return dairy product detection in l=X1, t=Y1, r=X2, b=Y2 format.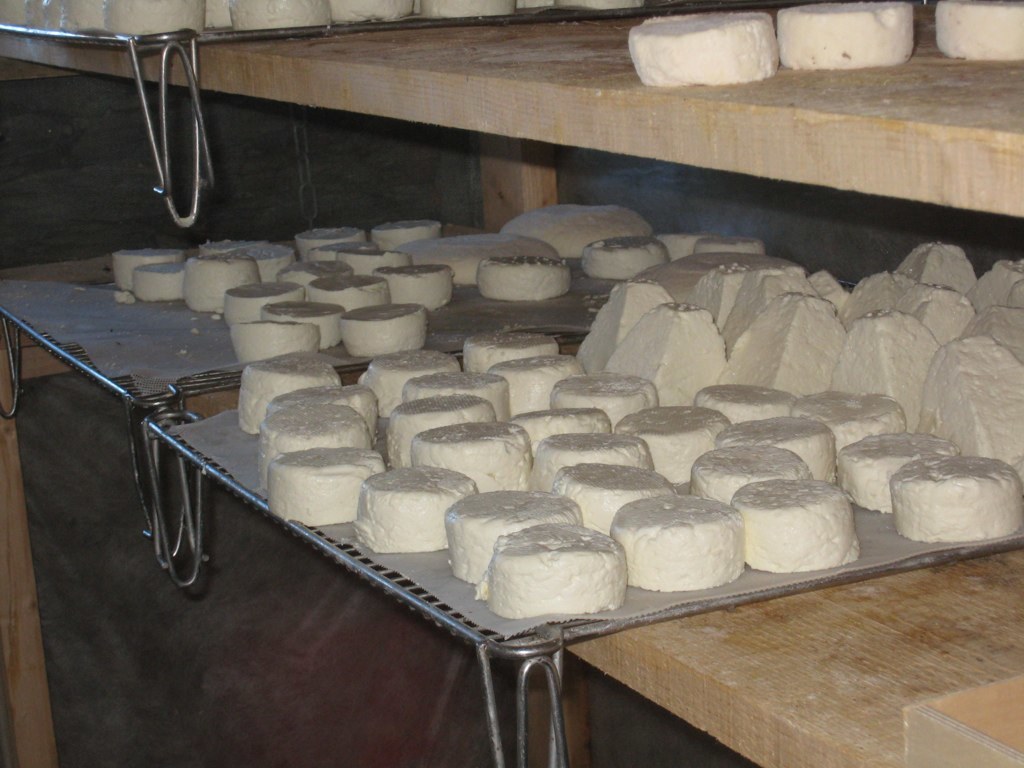
l=801, t=384, r=892, b=472.
